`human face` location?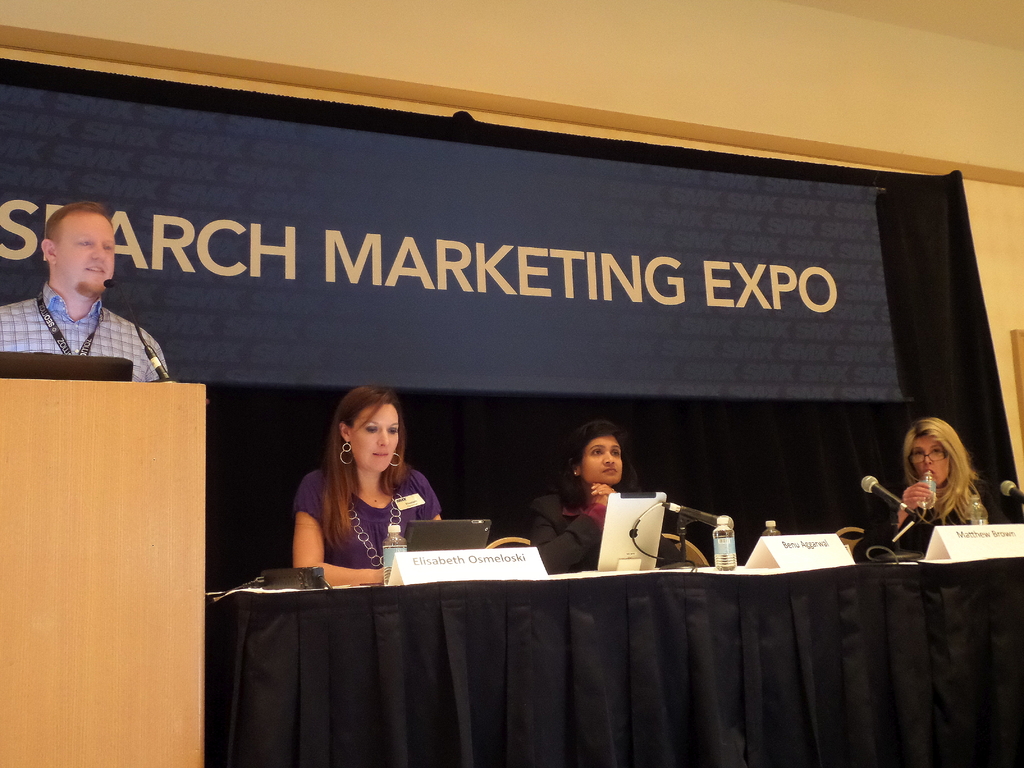
{"x1": 56, "y1": 211, "x2": 116, "y2": 301}
